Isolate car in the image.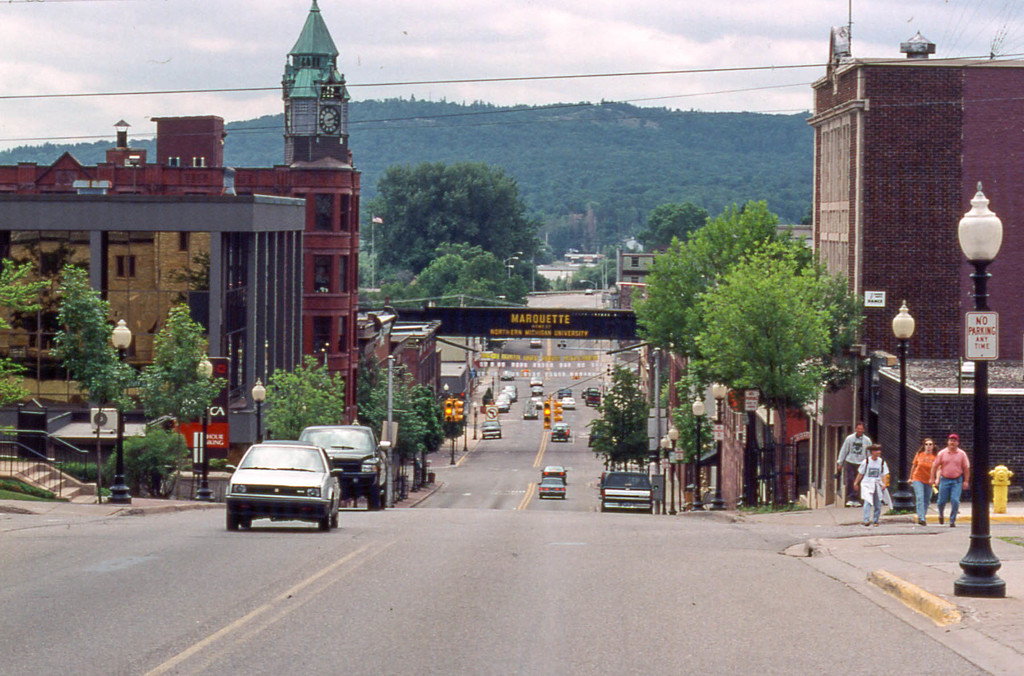
Isolated region: 535 474 569 503.
